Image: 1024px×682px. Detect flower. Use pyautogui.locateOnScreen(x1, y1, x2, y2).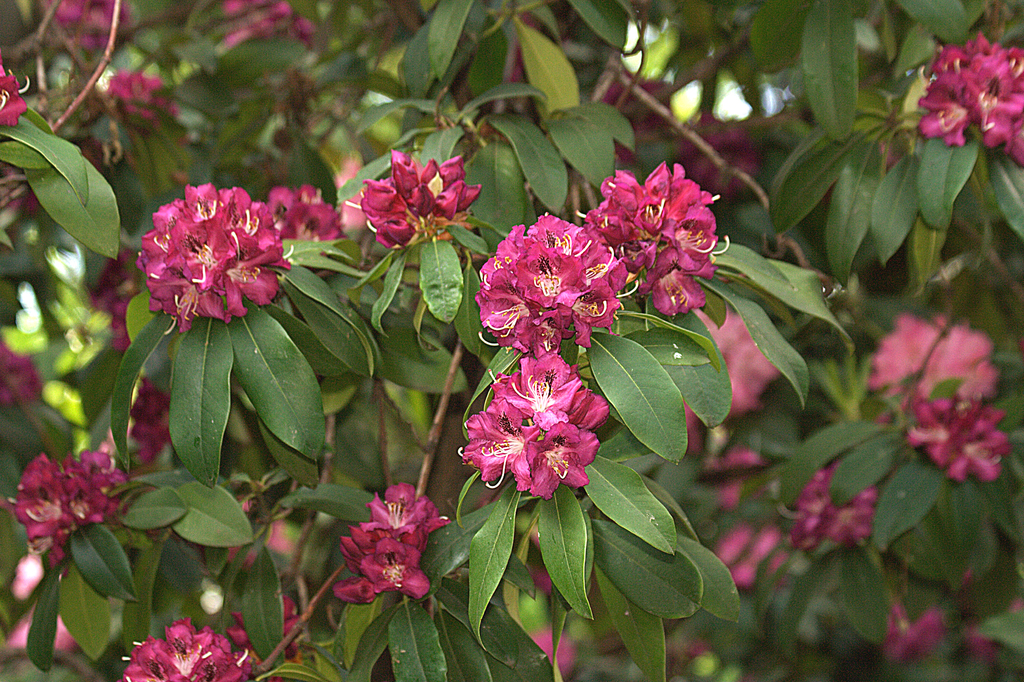
pyautogui.locateOnScreen(79, 238, 140, 345).
